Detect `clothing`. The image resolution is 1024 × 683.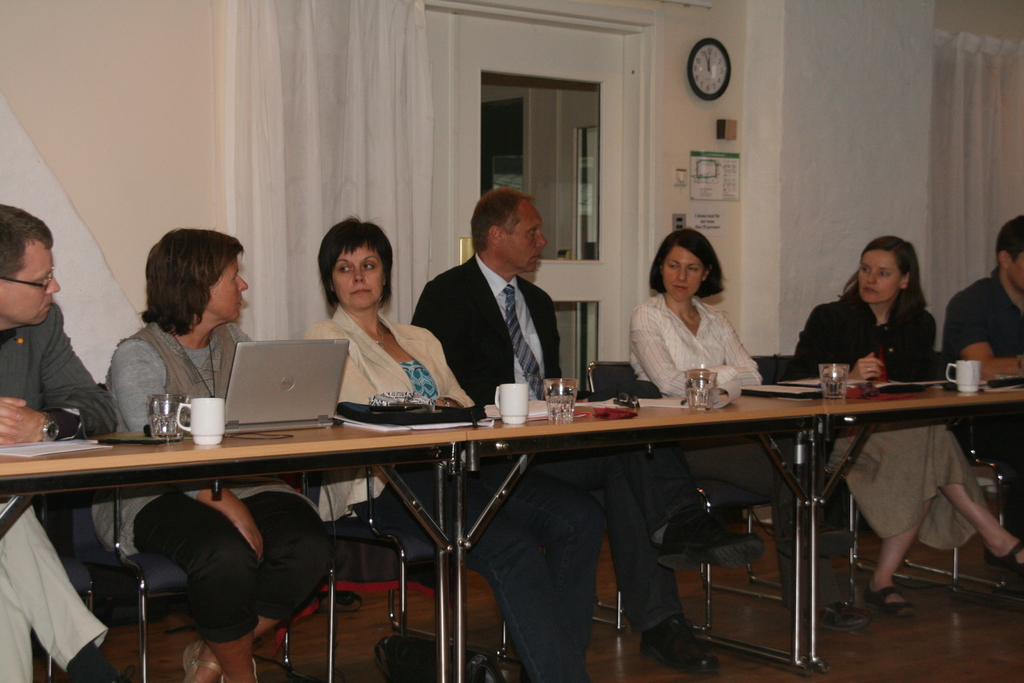
crop(0, 301, 107, 682).
